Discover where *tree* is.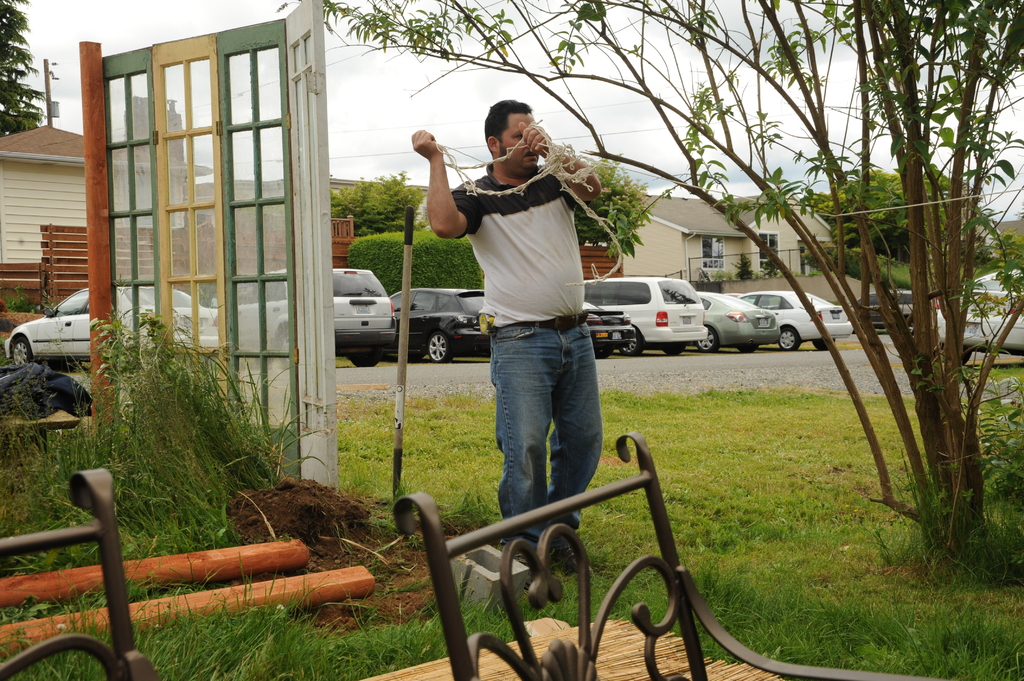
Discovered at detection(808, 159, 1023, 330).
